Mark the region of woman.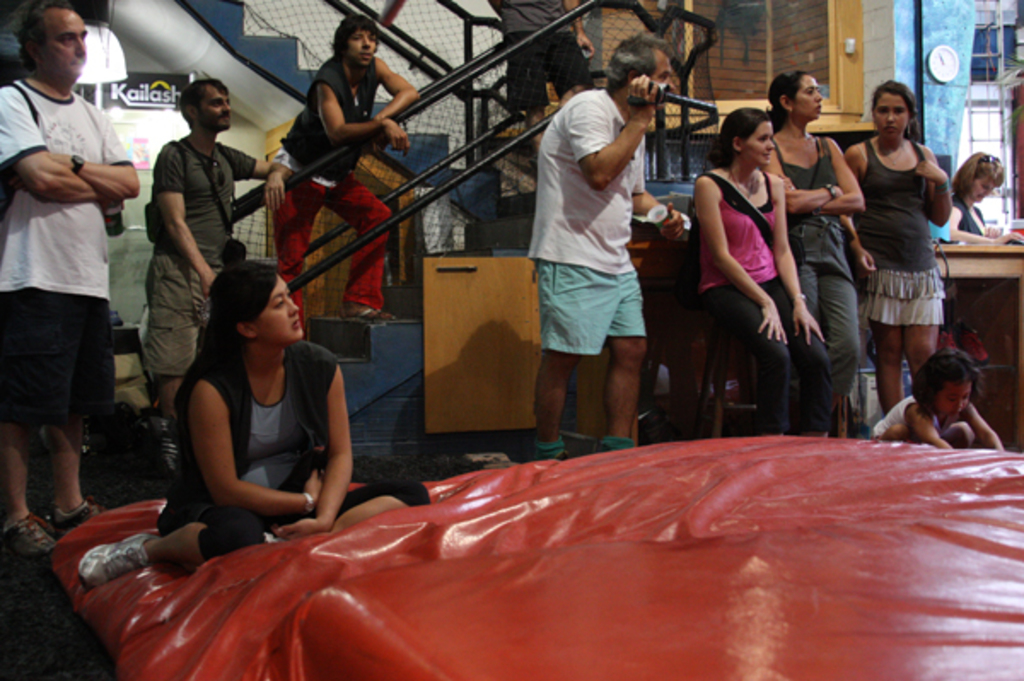
Region: (840, 79, 957, 422).
